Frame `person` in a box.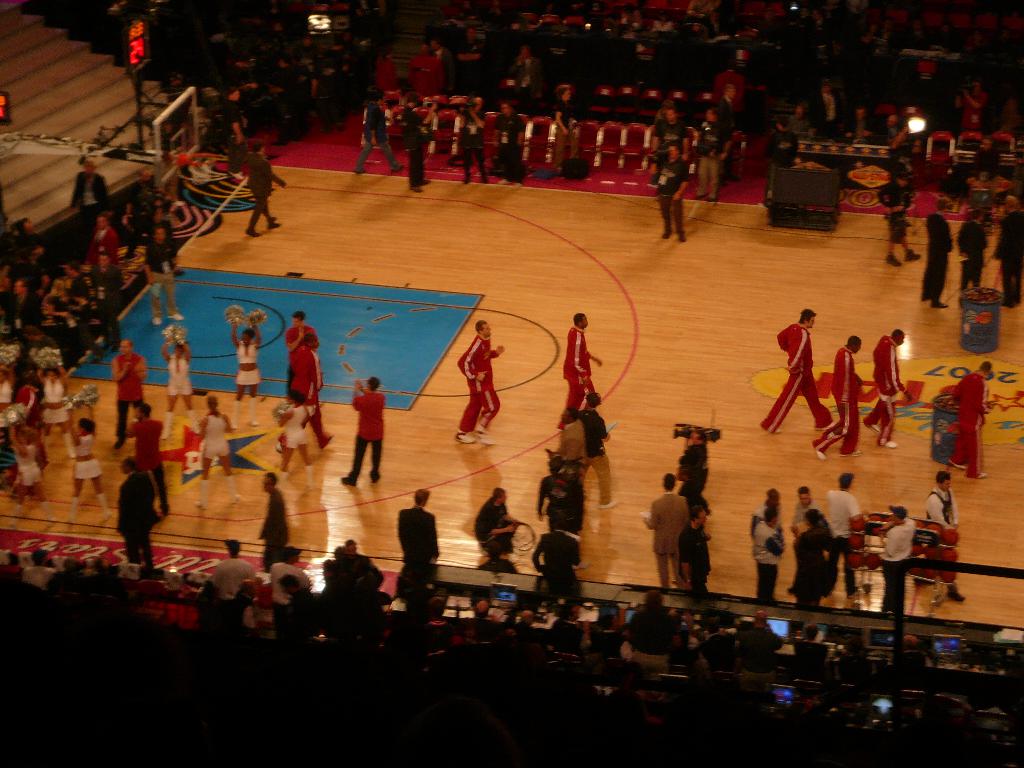
crop(253, 473, 291, 580).
